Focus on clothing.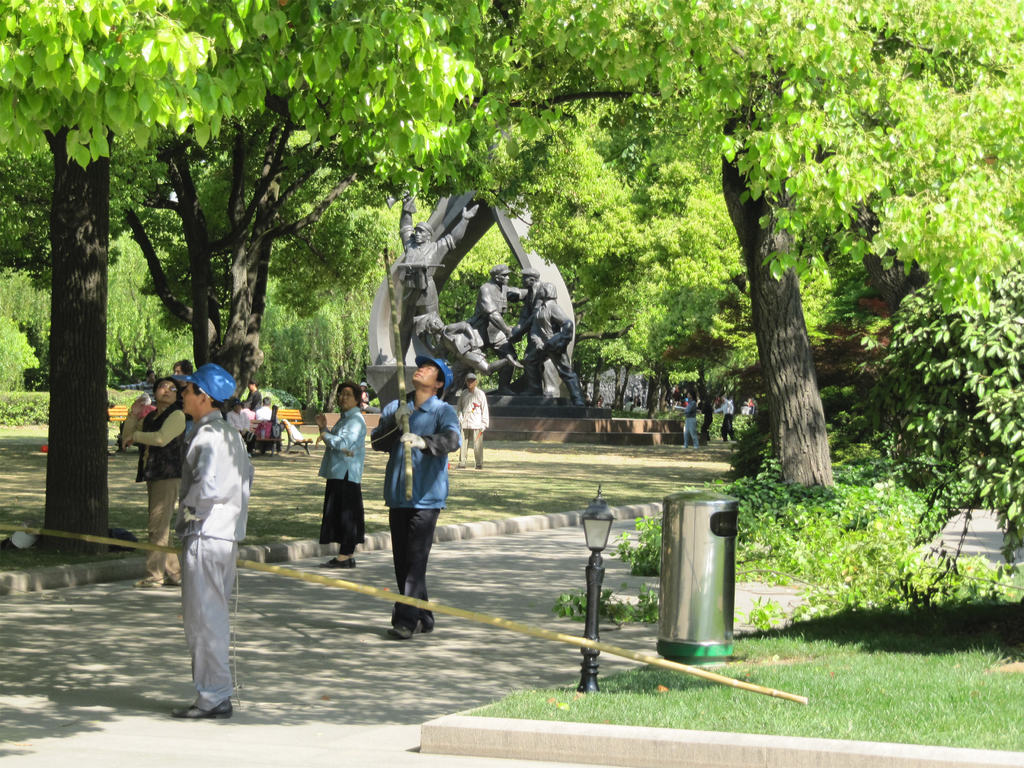
Focused at select_region(397, 218, 456, 355).
